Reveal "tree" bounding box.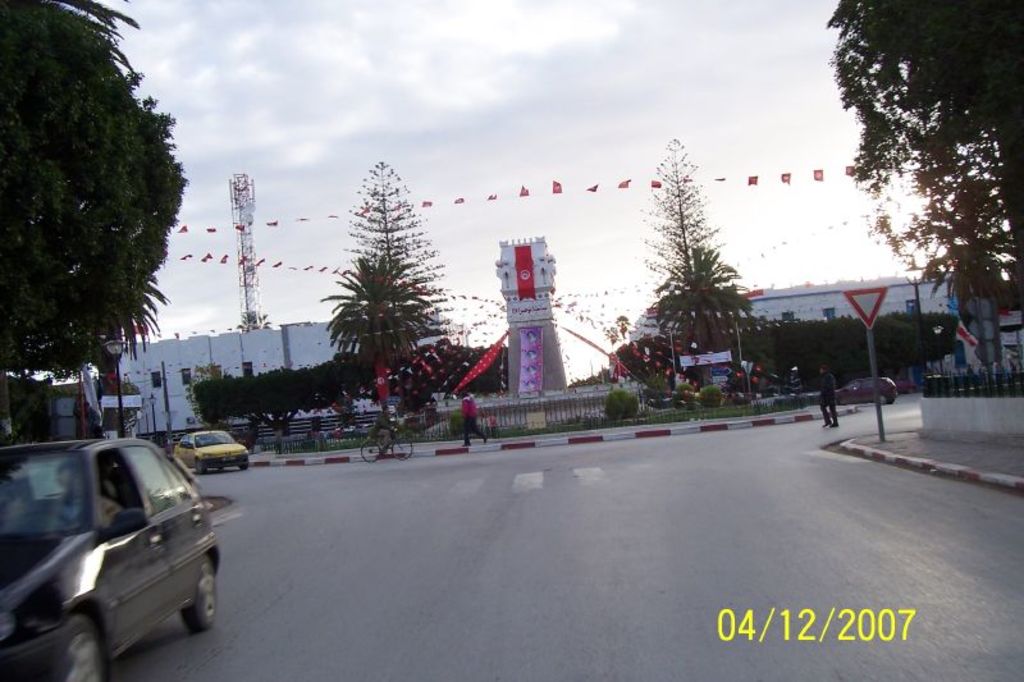
Revealed: crop(744, 306, 977, 402).
